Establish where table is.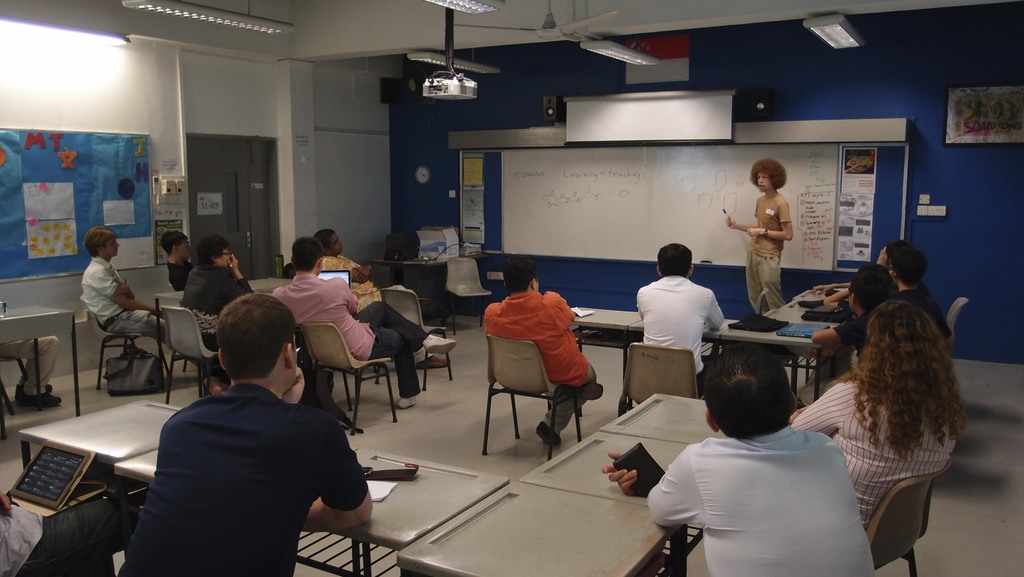
Established at (394, 481, 685, 576).
